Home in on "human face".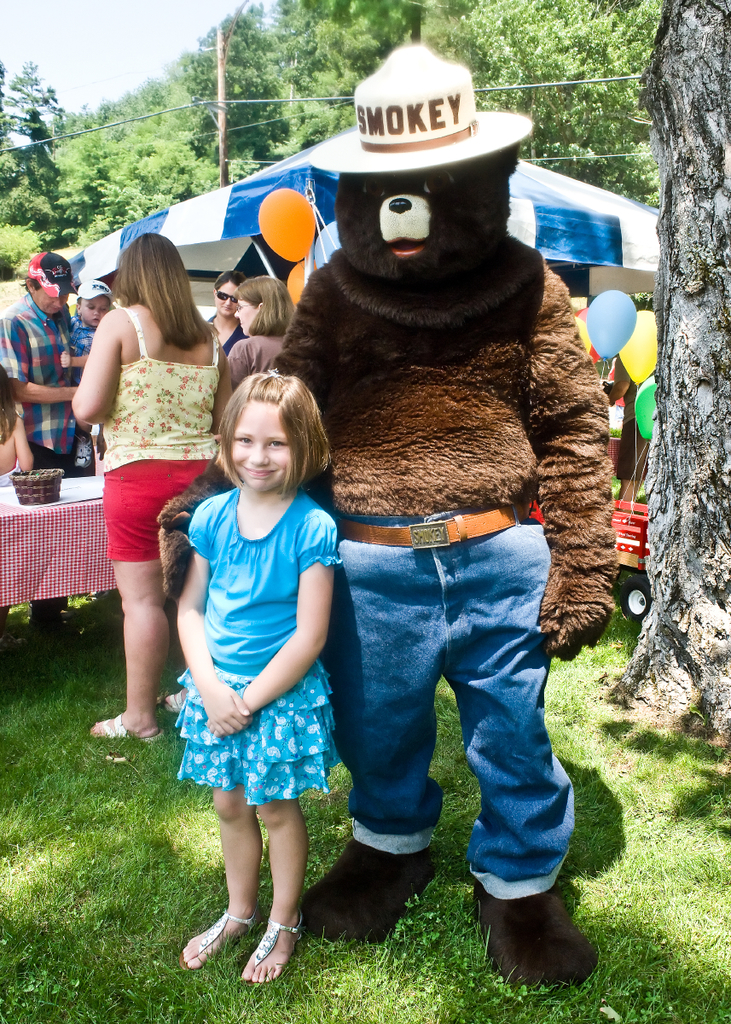
Homed in at select_region(235, 300, 260, 335).
